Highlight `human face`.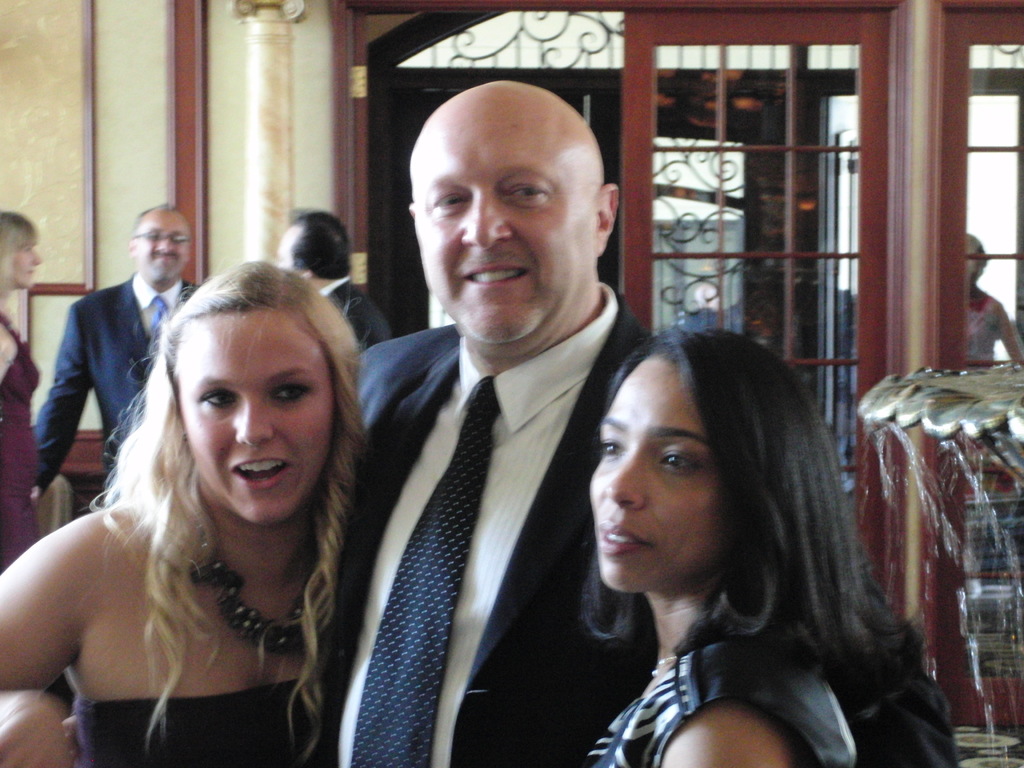
Highlighted region: (10,246,38,294).
